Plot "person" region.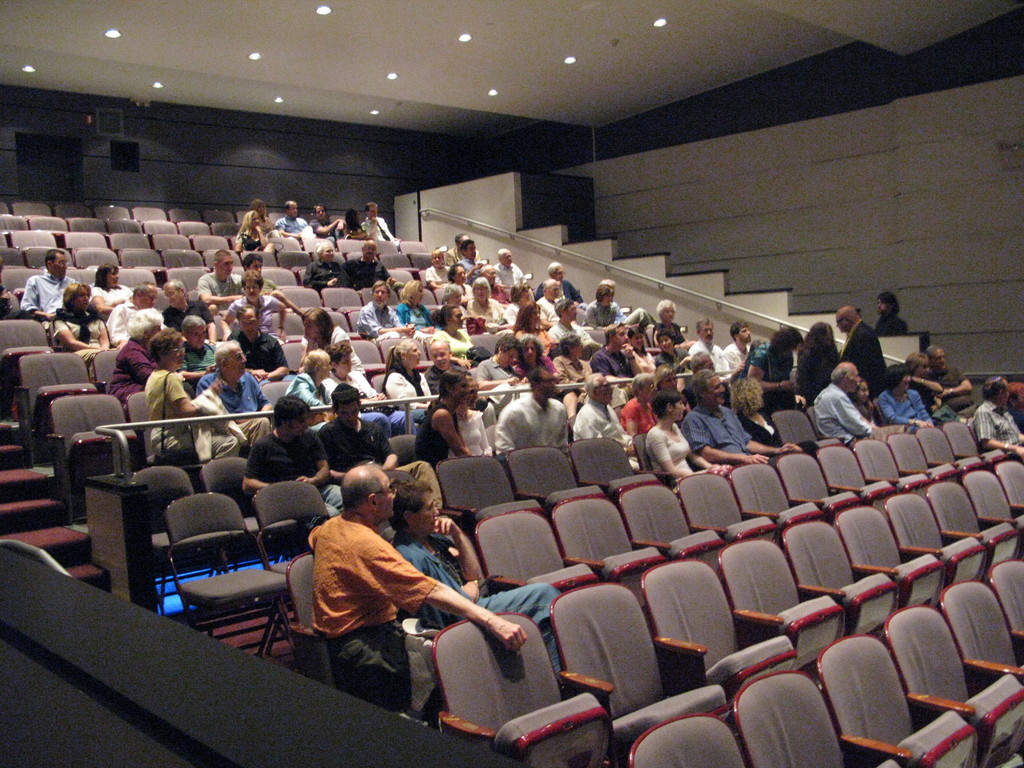
Plotted at {"x1": 392, "y1": 474, "x2": 566, "y2": 684}.
